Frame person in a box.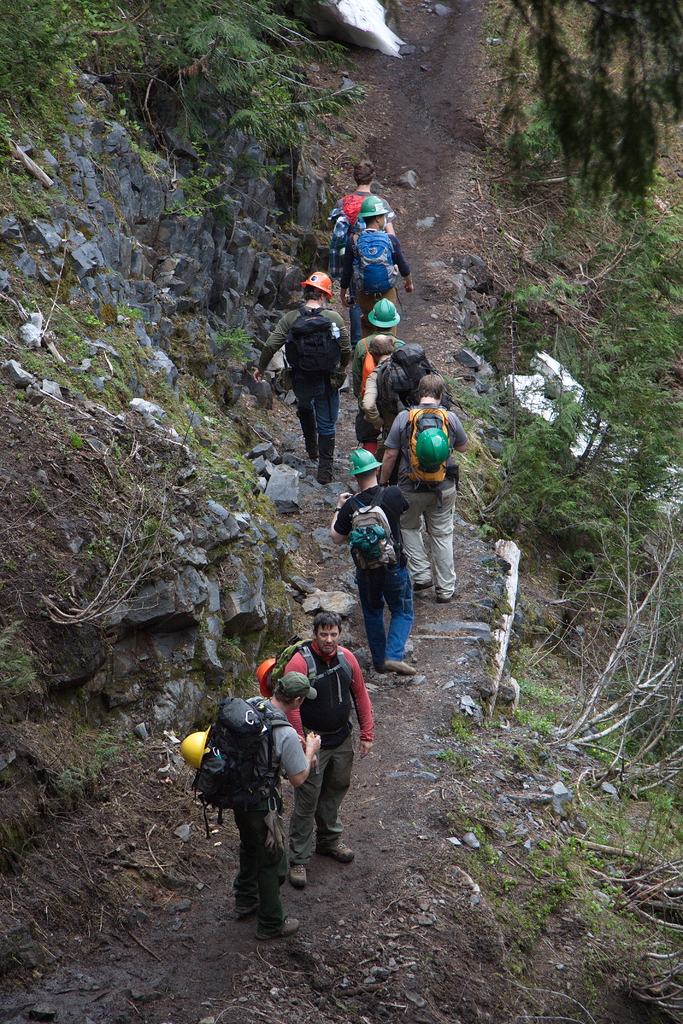
<region>255, 283, 353, 489</region>.
